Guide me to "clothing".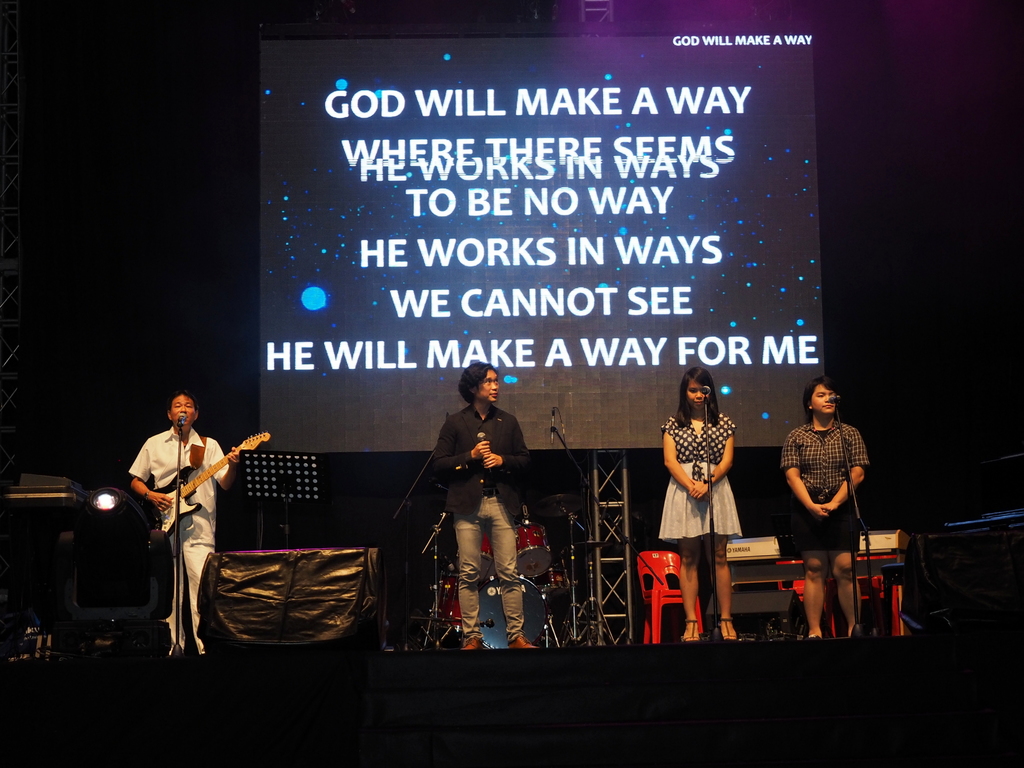
Guidance: x1=433, y1=411, x2=524, y2=639.
